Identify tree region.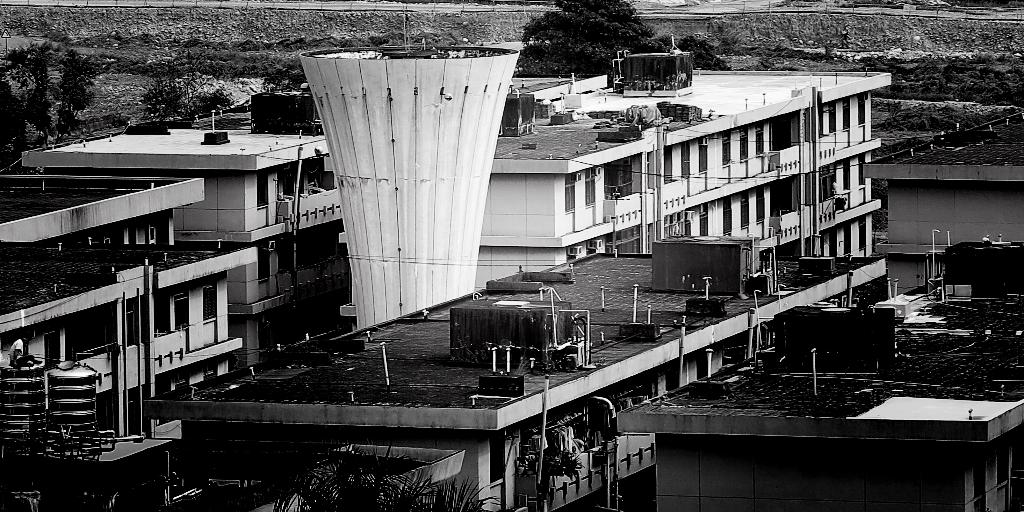
Region: select_region(618, 15, 1011, 166).
